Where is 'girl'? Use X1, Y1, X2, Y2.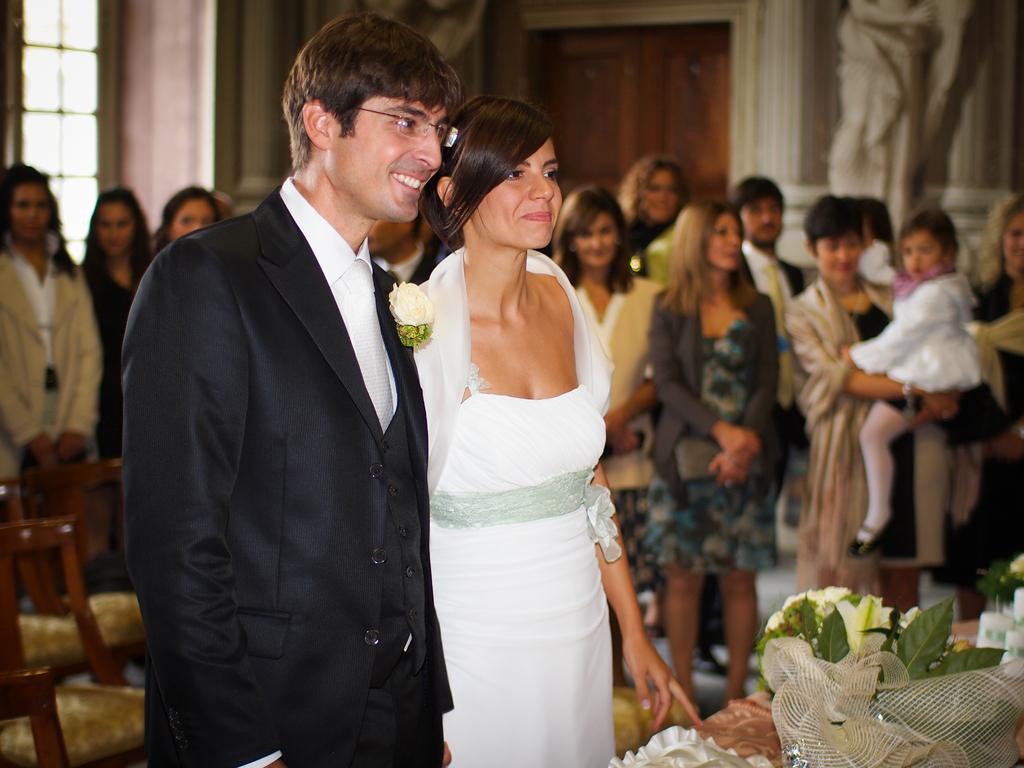
79, 190, 154, 460.
